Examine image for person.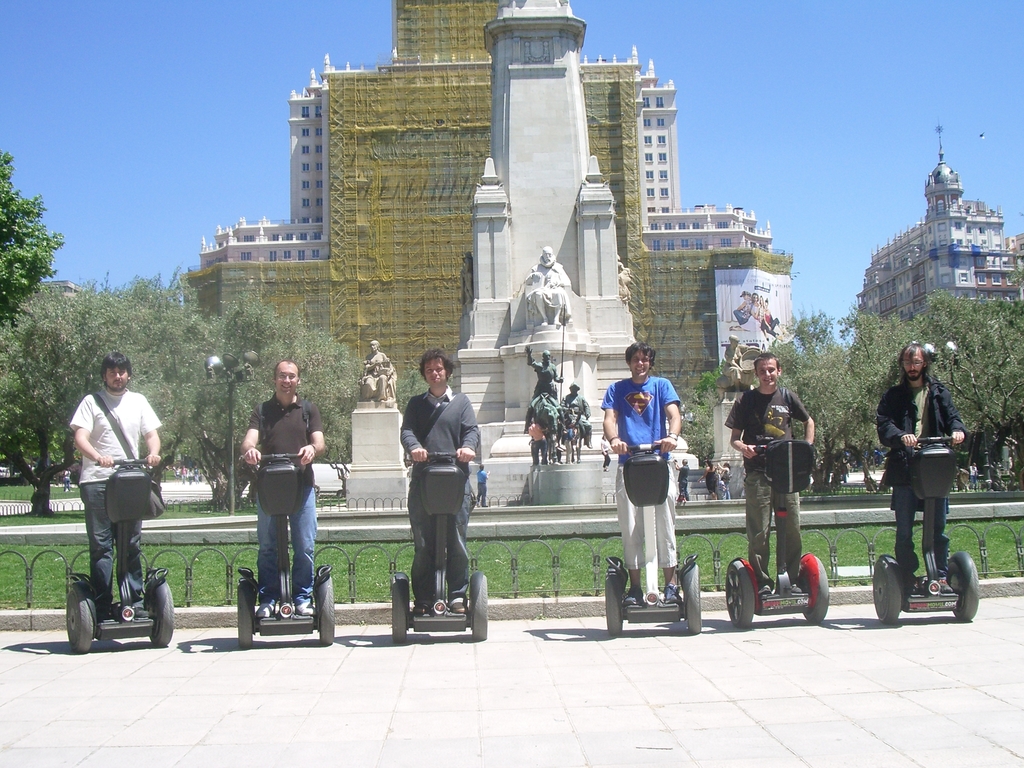
Examination result: 239 344 328 618.
